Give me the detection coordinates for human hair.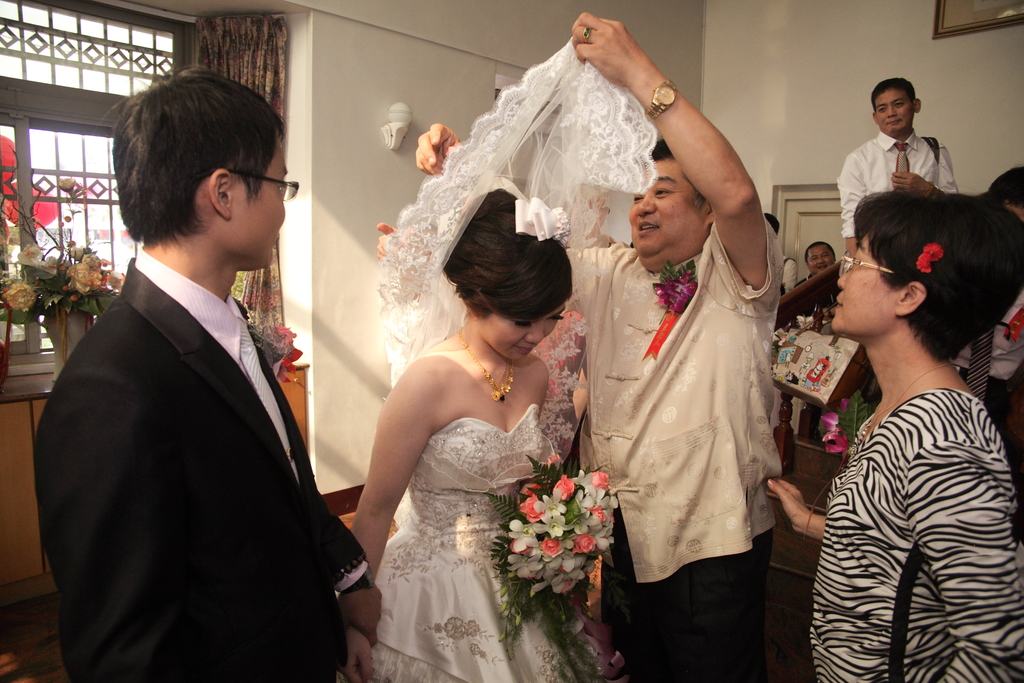
bbox(452, 199, 565, 324).
